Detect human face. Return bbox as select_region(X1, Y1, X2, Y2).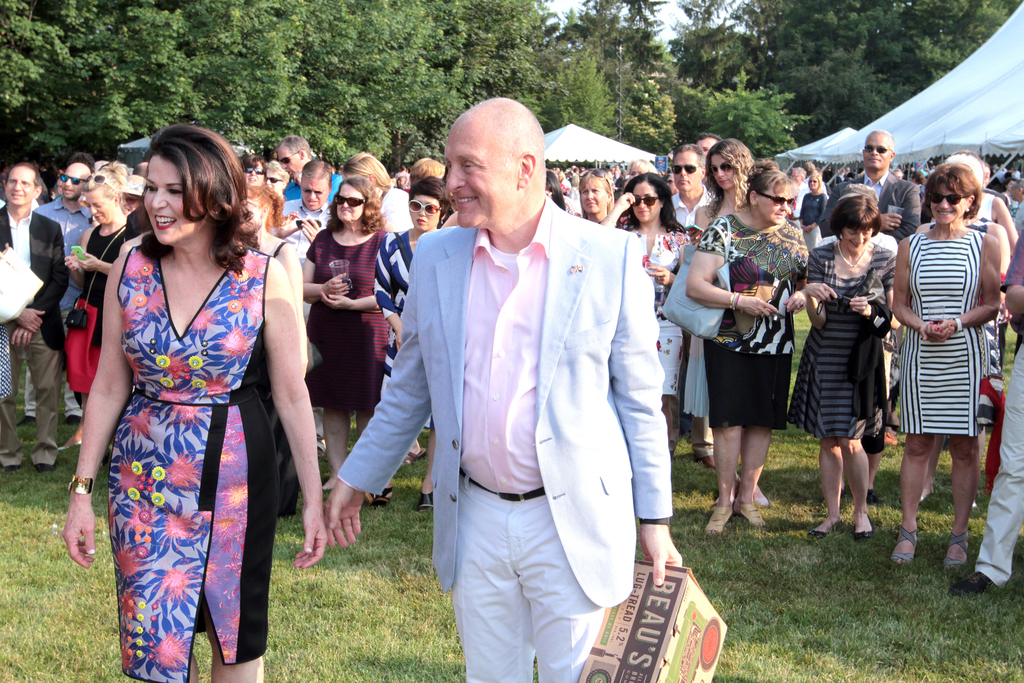
select_region(5, 169, 29, 203).
